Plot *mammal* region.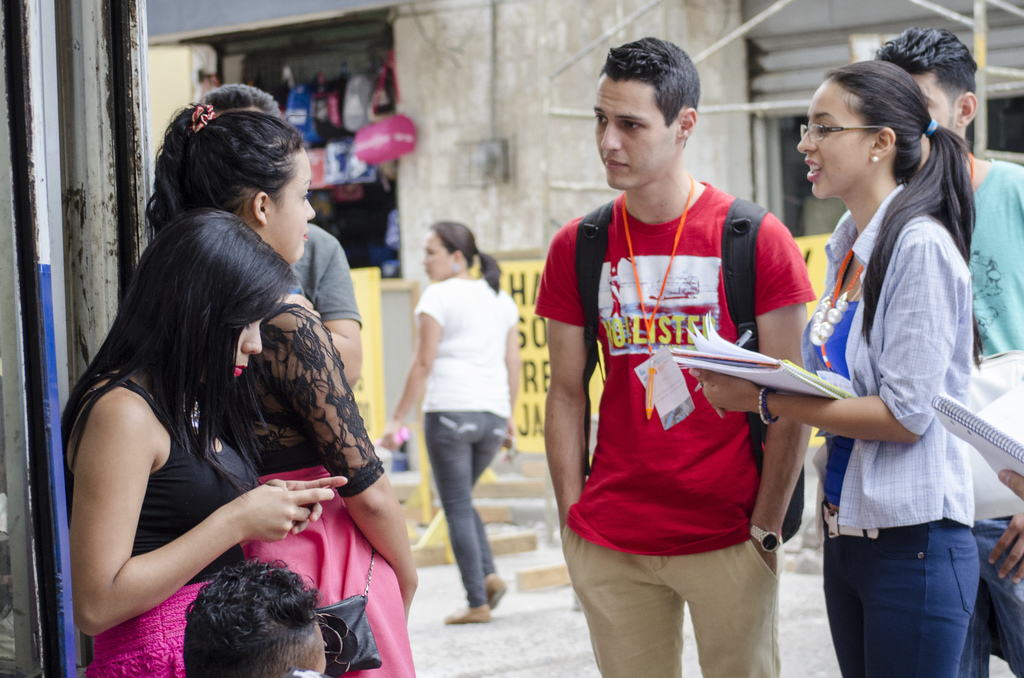
Plotted at {"x1": 690, "y1": 56, "x2": 981, "y2": 677}.
